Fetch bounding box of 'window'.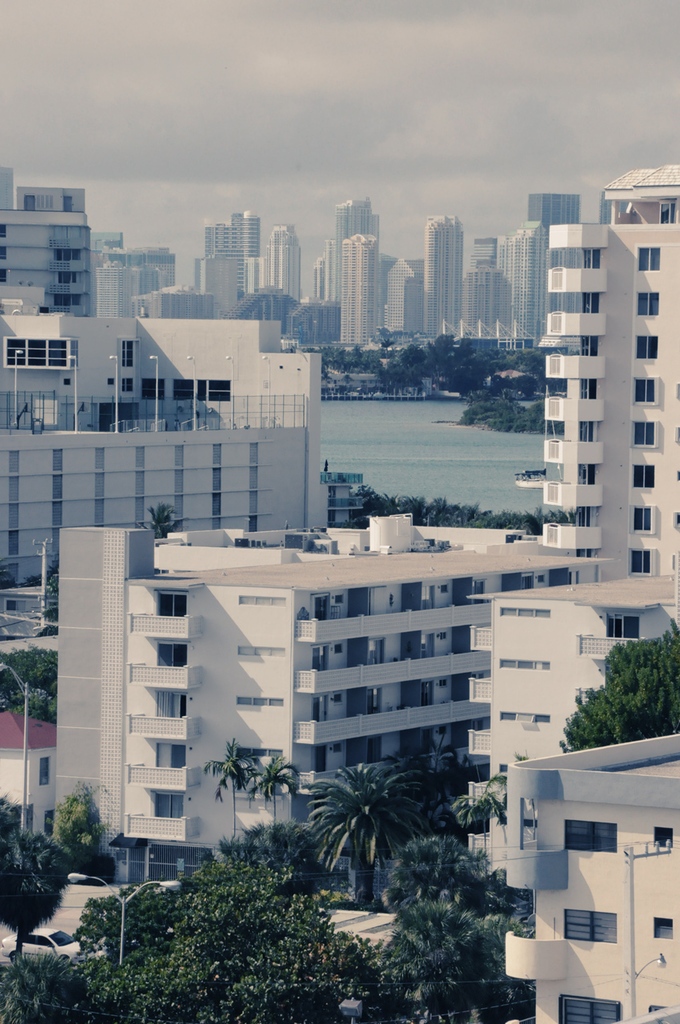
Bbox: region(438, 678, 452, 689).
